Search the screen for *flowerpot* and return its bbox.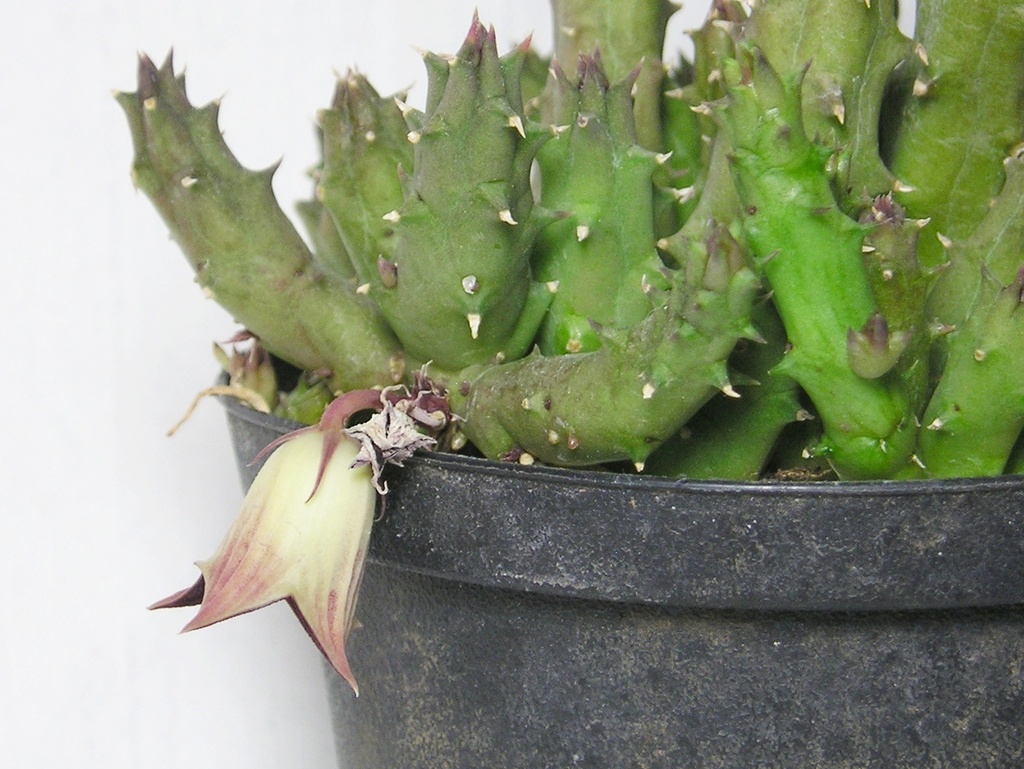
Found: <region>214, 343, 1023, 768</region>.
